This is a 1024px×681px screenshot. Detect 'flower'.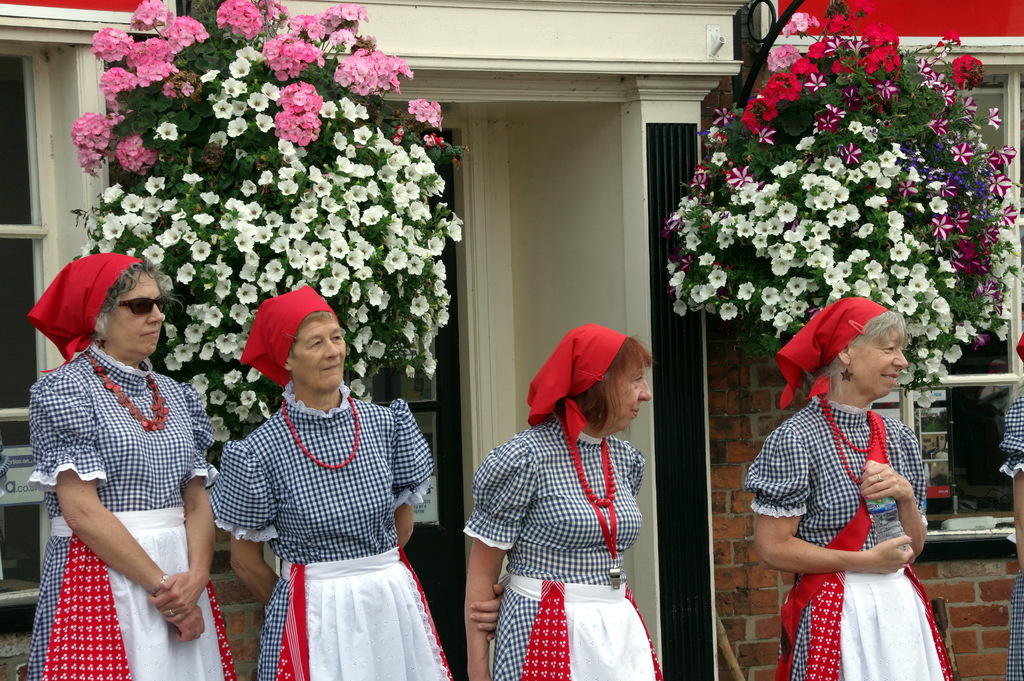
box(849, 121, 867, 131).
